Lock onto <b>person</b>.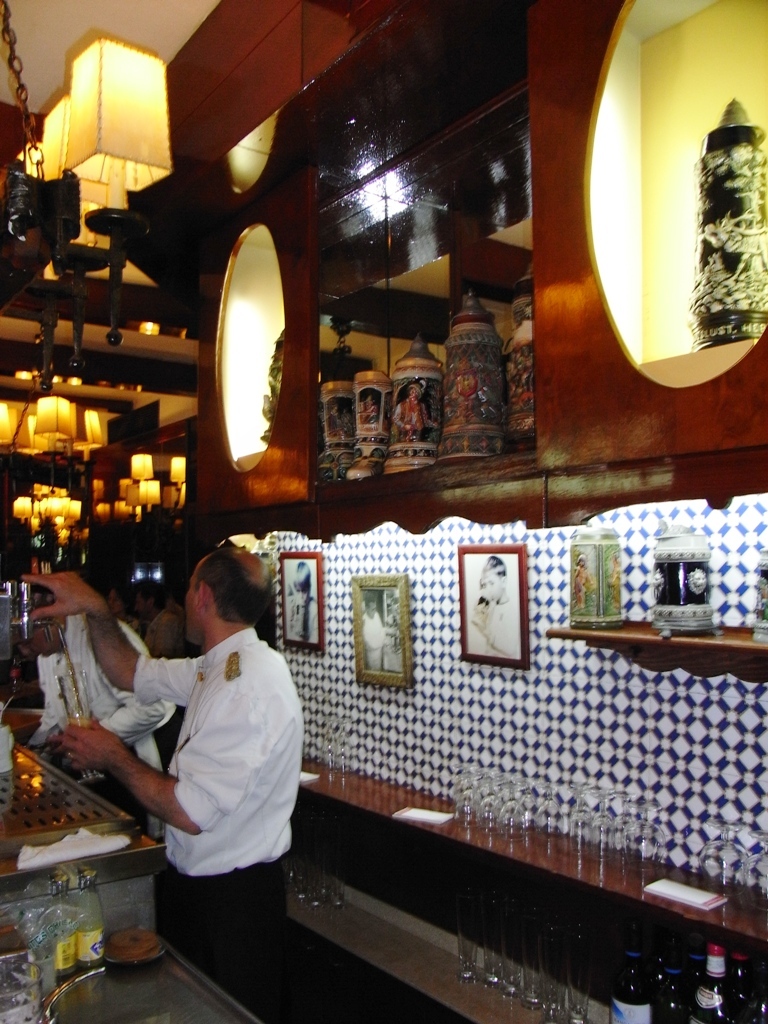
Locked: x1=89, y1=545, x2=305, y2=970.
